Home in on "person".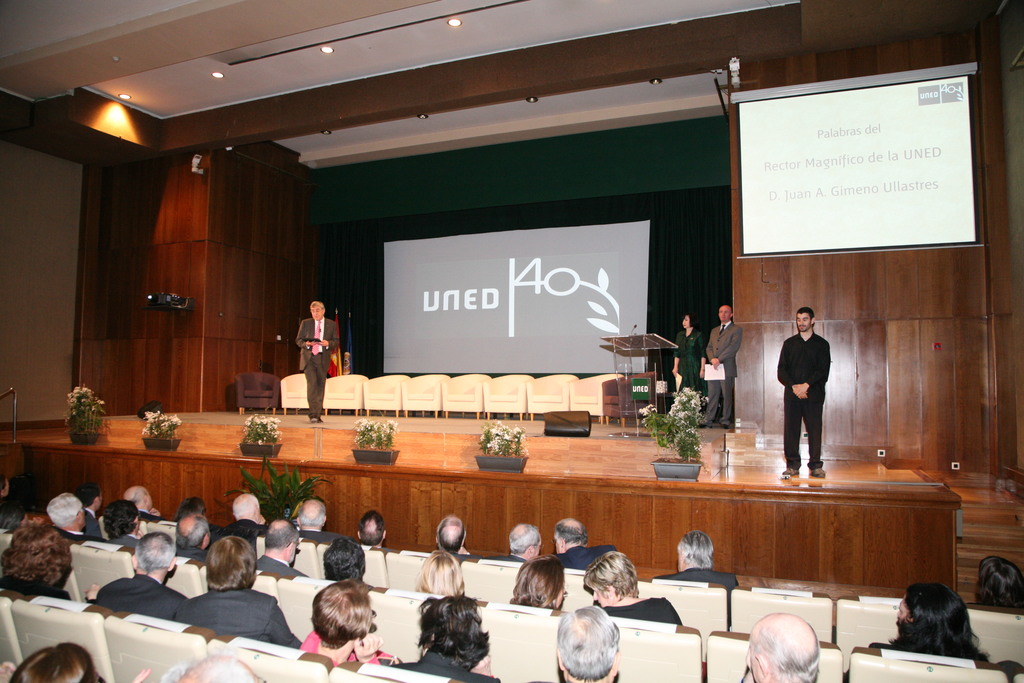
Homed in at region(412, 546, 470, 597).
